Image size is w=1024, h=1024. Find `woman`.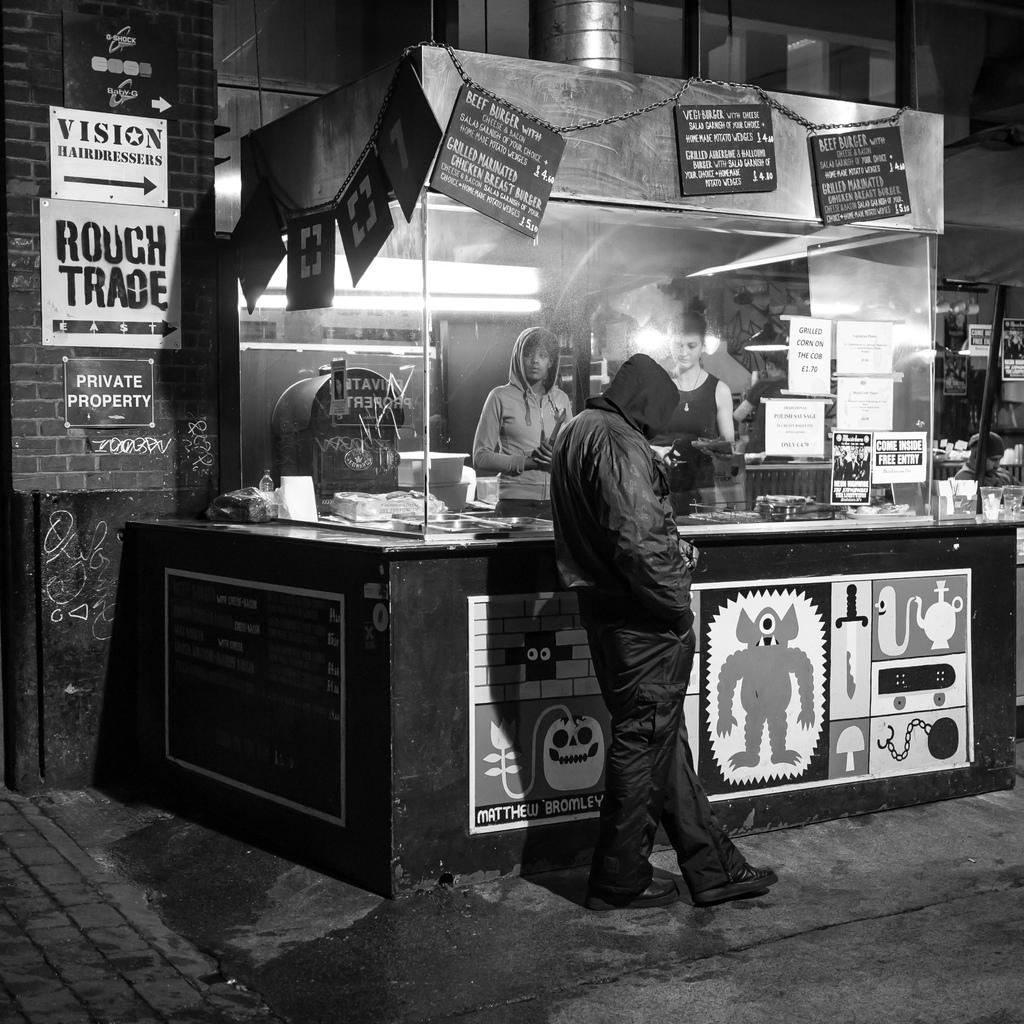
bbox(664, 308, 739, 450).
